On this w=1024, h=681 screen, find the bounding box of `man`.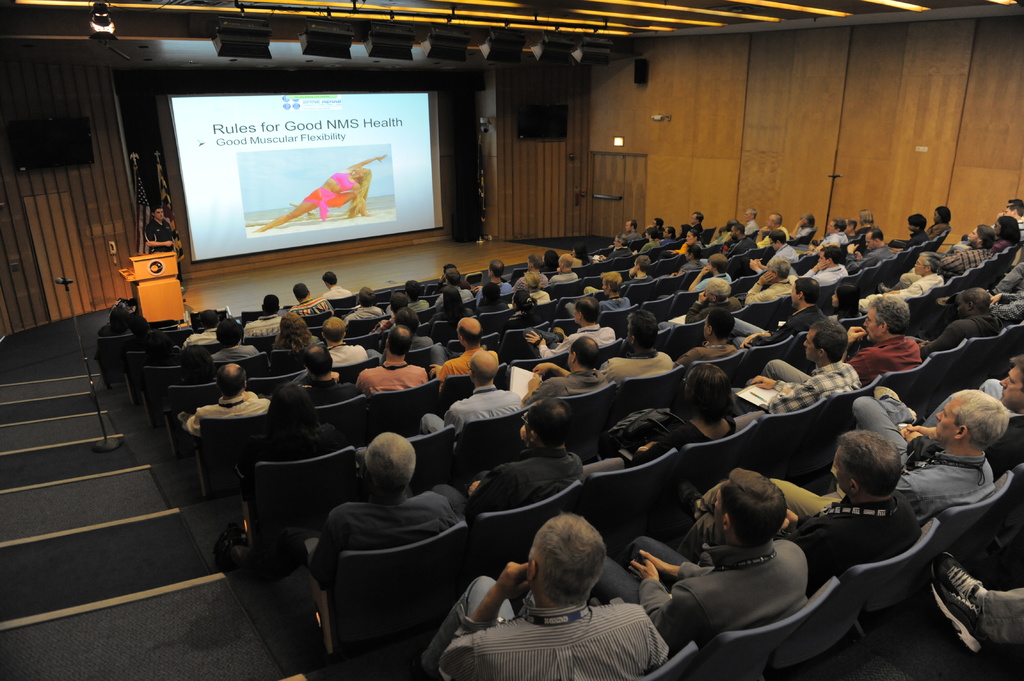
Bounding box: bbox(686, 254, 736, 285).
